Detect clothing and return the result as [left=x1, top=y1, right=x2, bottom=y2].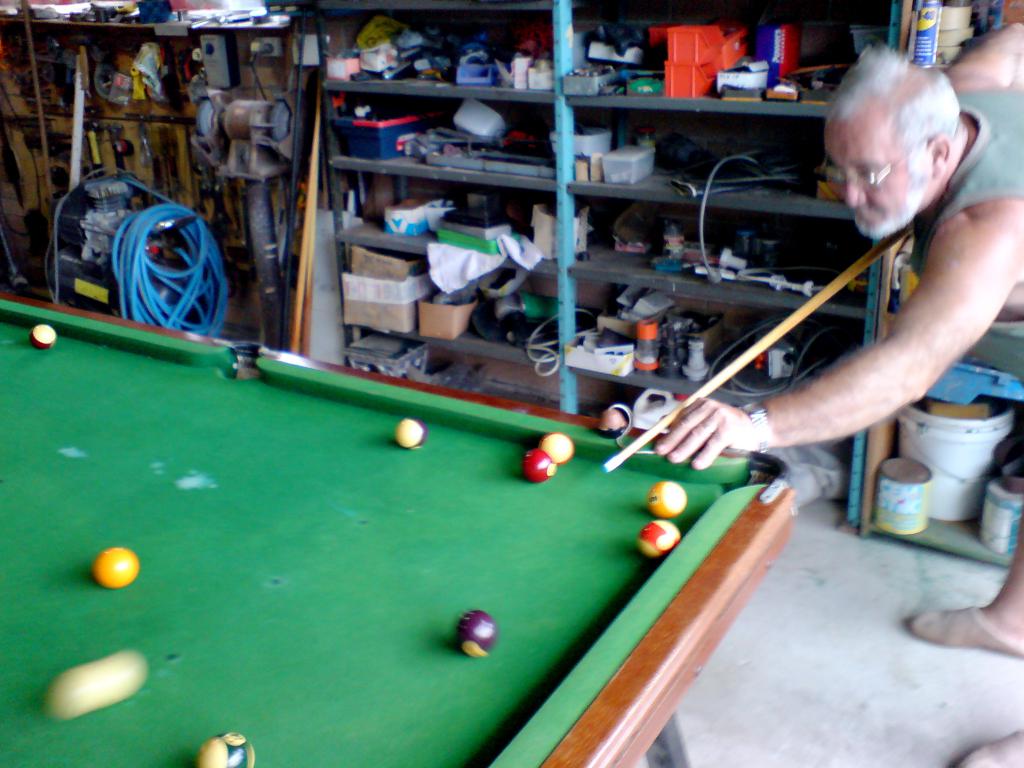
[left=911, top=89, right=1023, bottom=369].
